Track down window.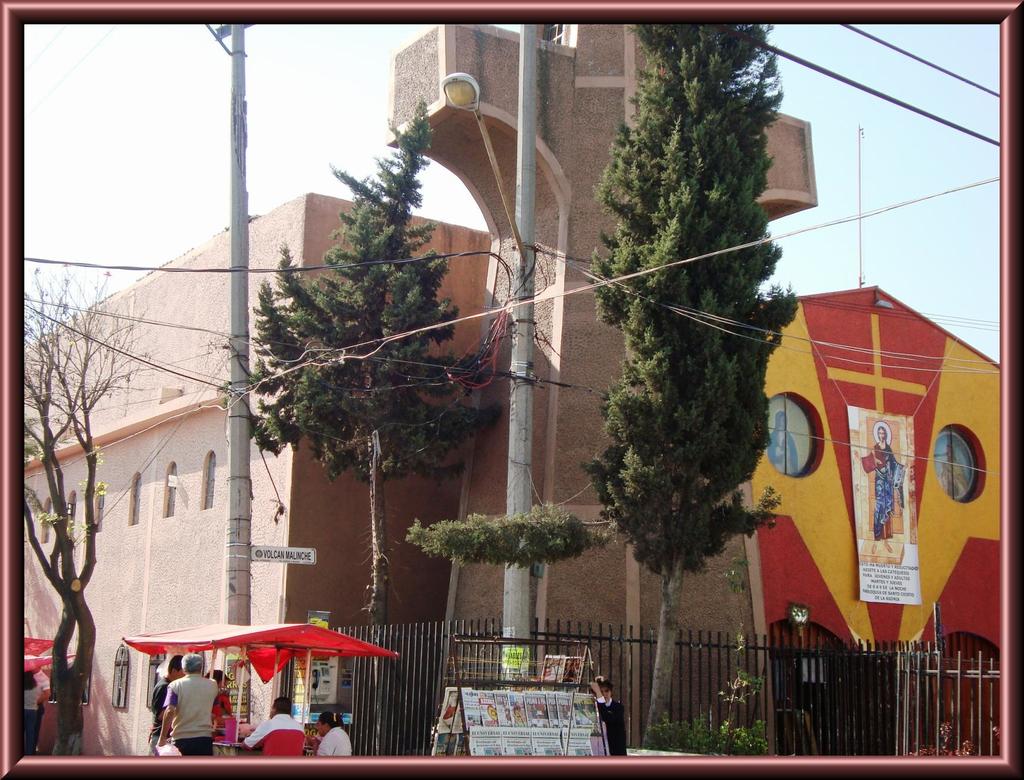
Tracked to locate(200, 446, 216, 510).
